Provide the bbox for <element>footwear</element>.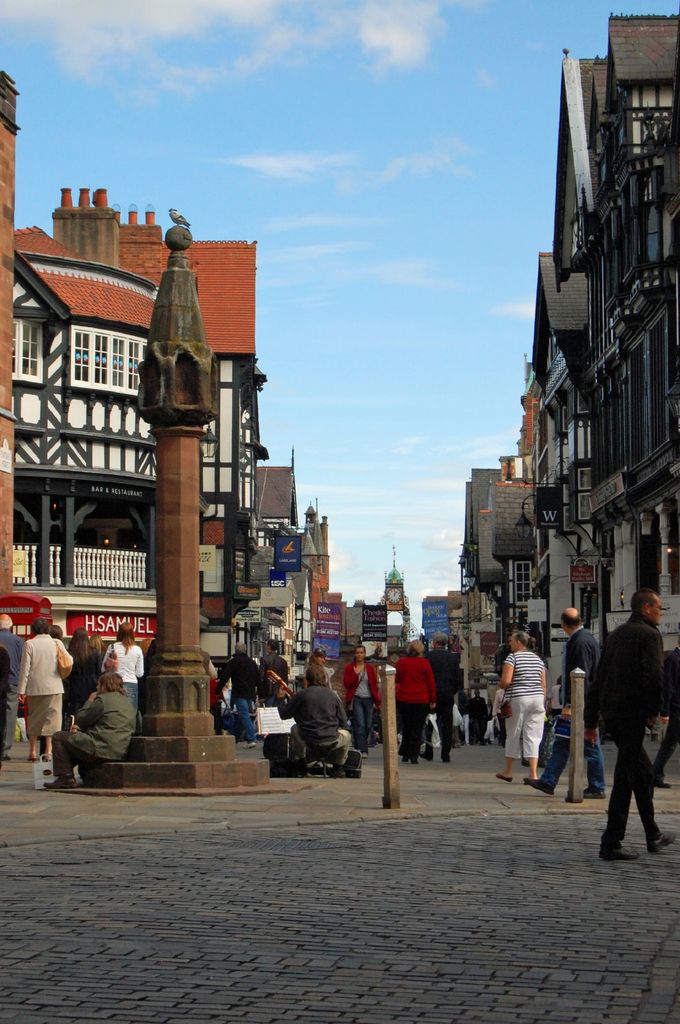
BBox(601, 844, 640, 865).
